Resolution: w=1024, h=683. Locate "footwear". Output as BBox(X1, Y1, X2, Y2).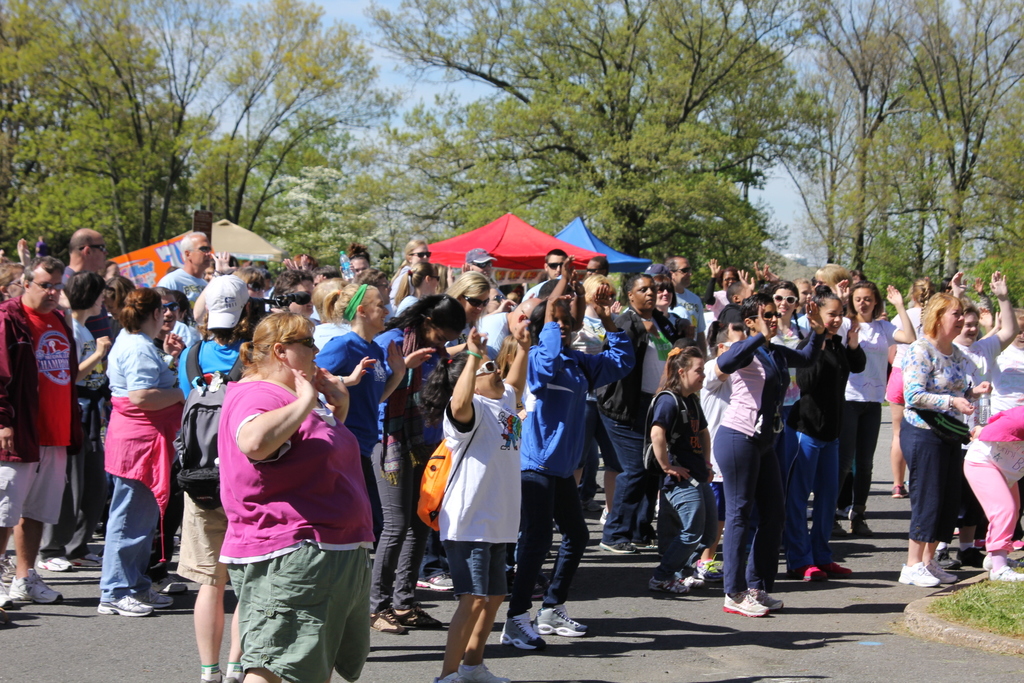
BBox(974, 537, 983, 547).
